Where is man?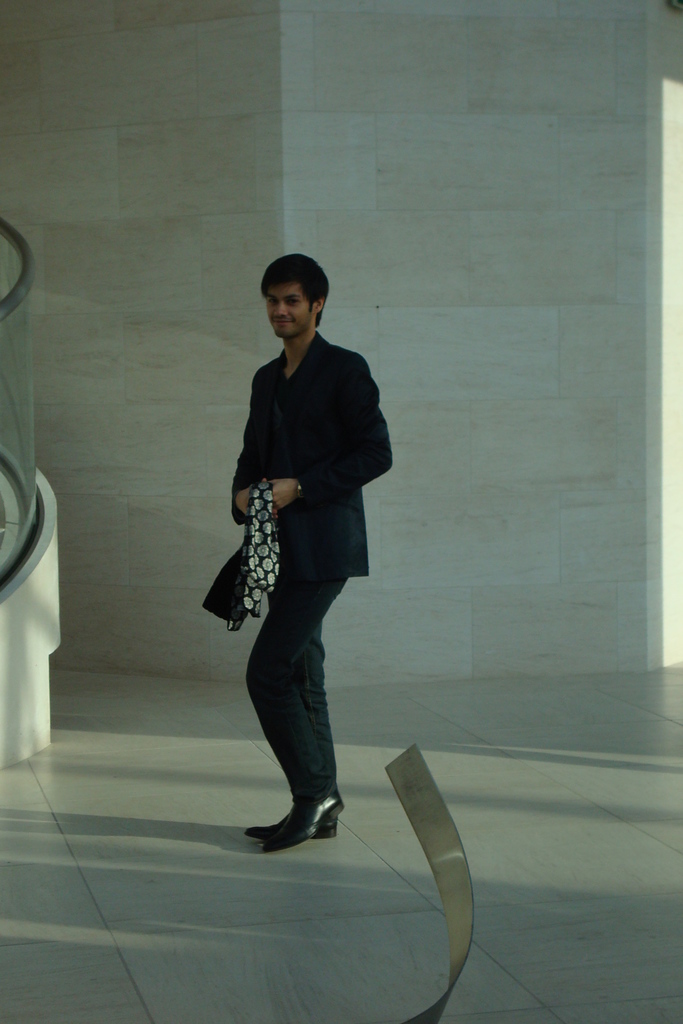
select_region(198, 269, 388, 838).
